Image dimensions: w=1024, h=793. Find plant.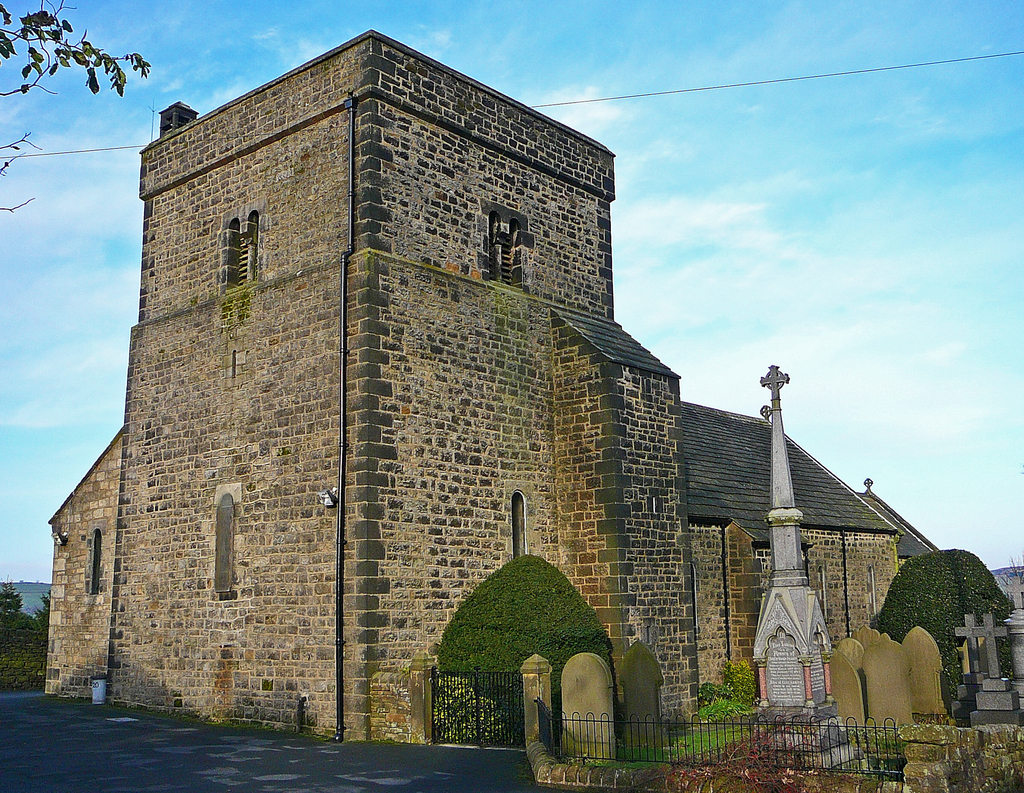
select_region(578, 726, 754, 774).
